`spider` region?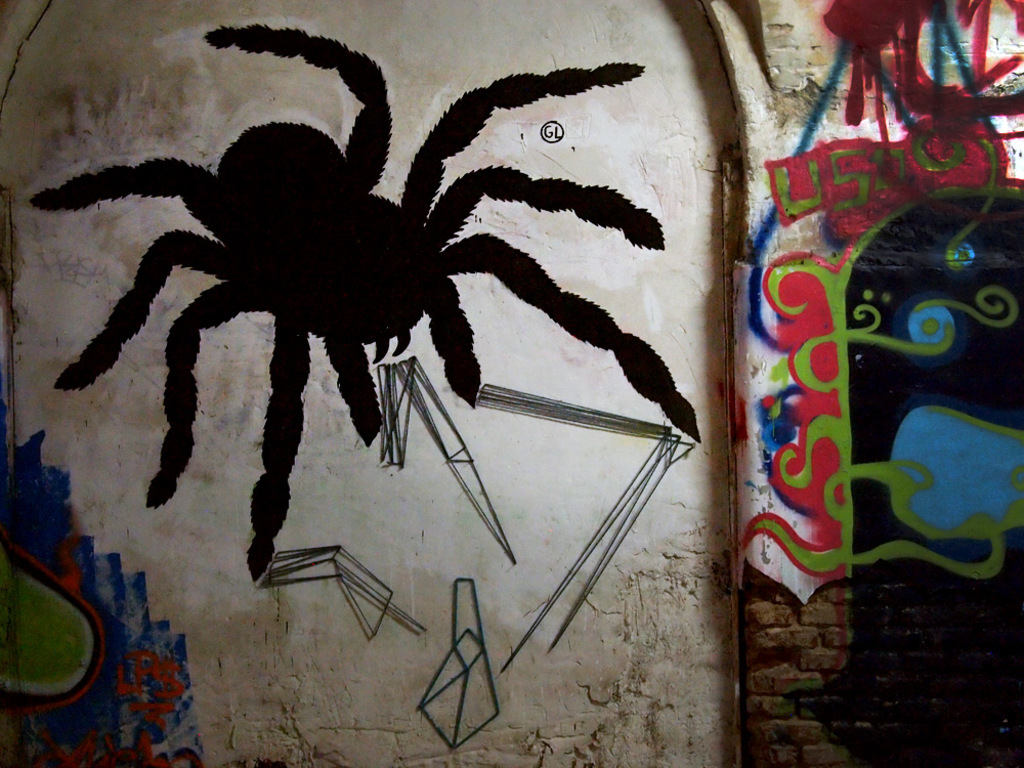
<bbox>23, 17, 703, 589</bbox>
